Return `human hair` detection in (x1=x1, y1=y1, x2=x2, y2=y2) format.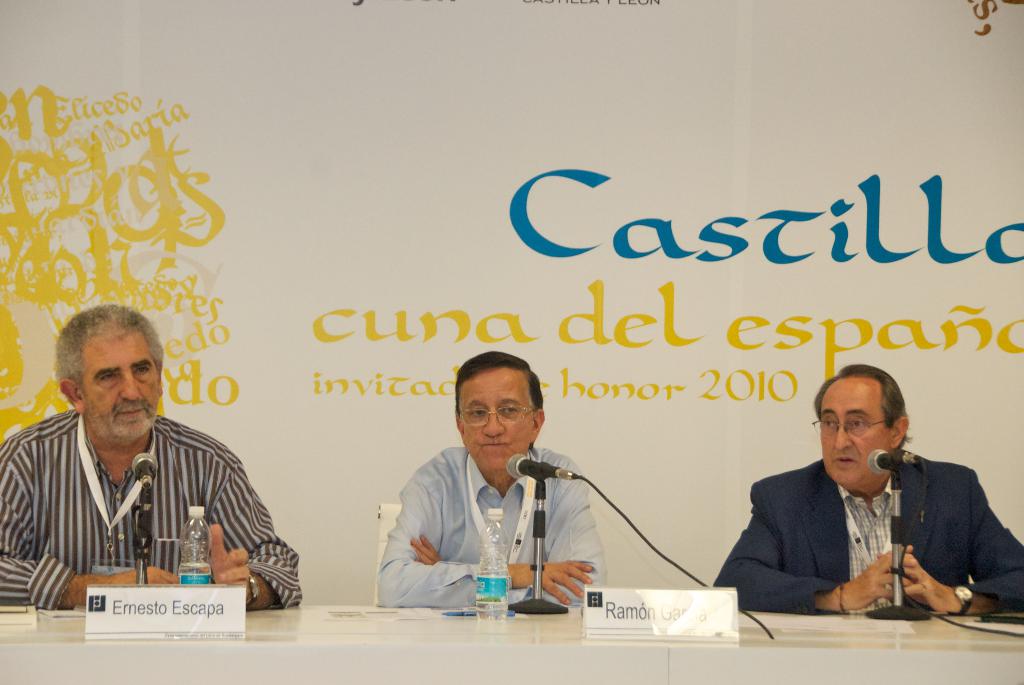
(x1=454, y1=350, x2=544, y2=450).
